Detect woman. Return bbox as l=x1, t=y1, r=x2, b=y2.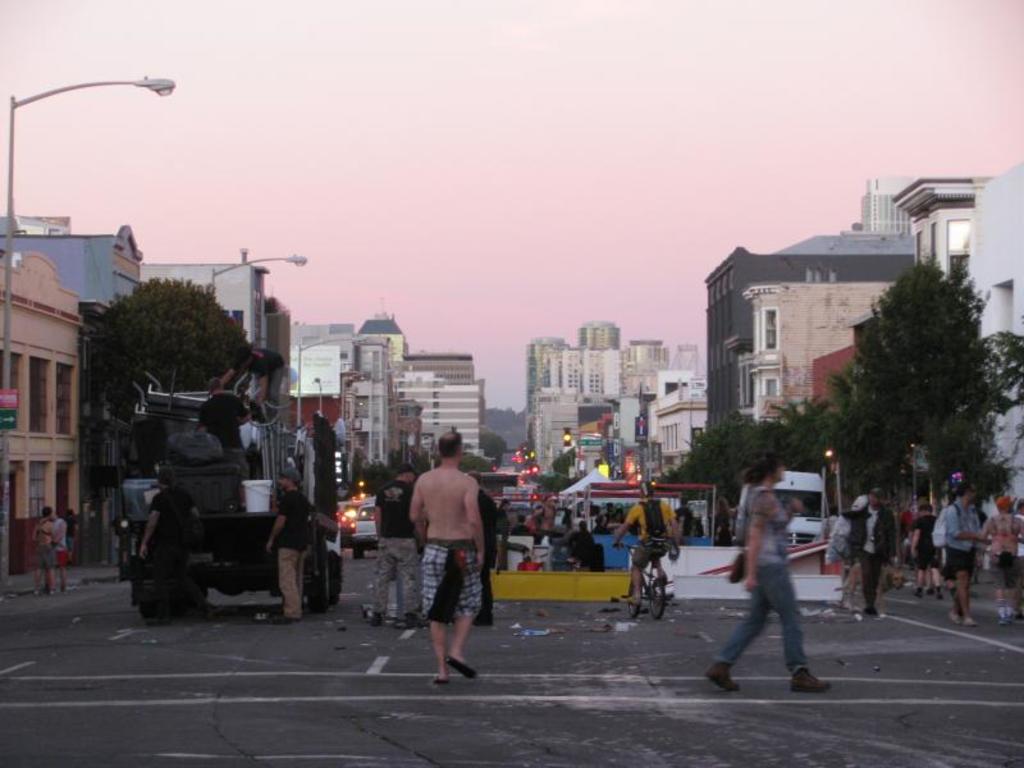
l=707, t=470, r=832, b=695.
